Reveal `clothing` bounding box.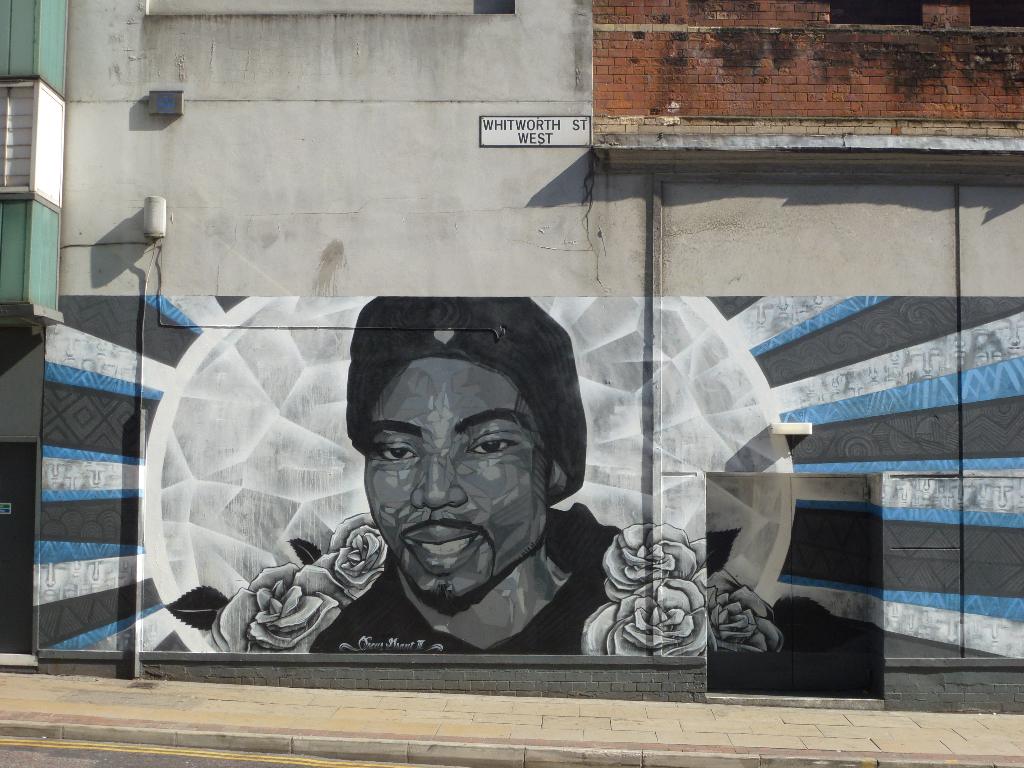
Revealed: x1=220, y1=504, x2=772, y2=657.
